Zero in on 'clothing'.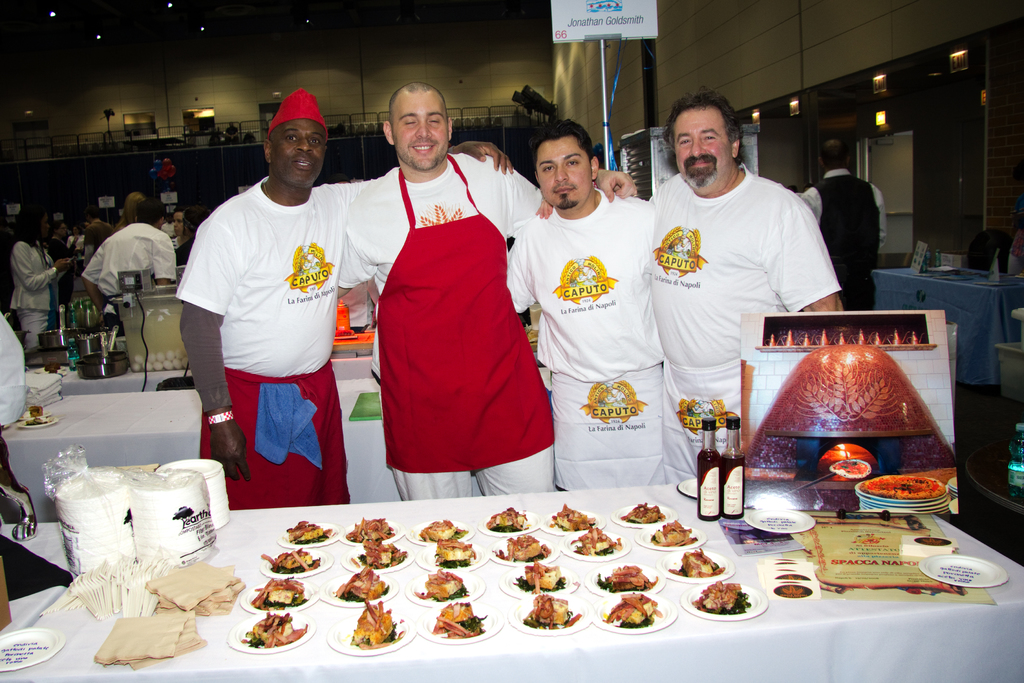
Zeroed in: locate(644, 167, 844, 483).
